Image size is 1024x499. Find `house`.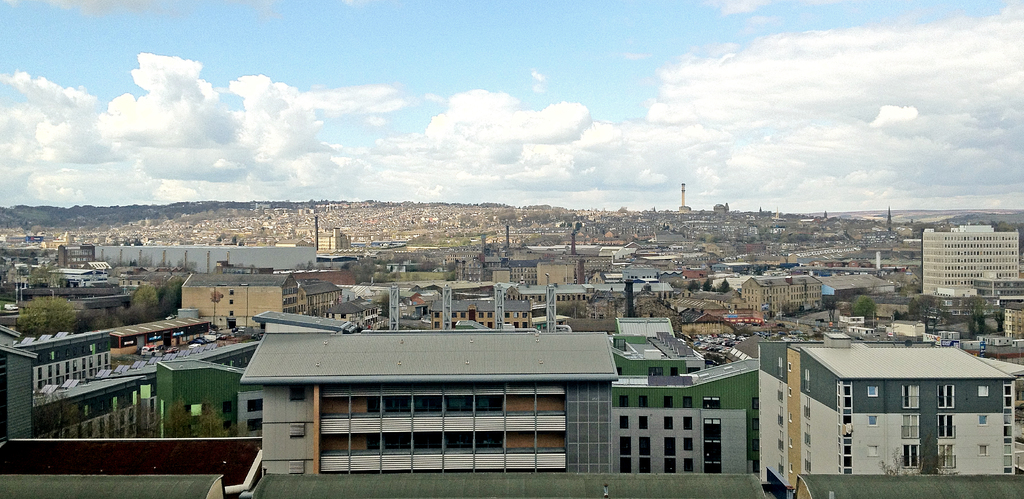
284 281 343 317.
